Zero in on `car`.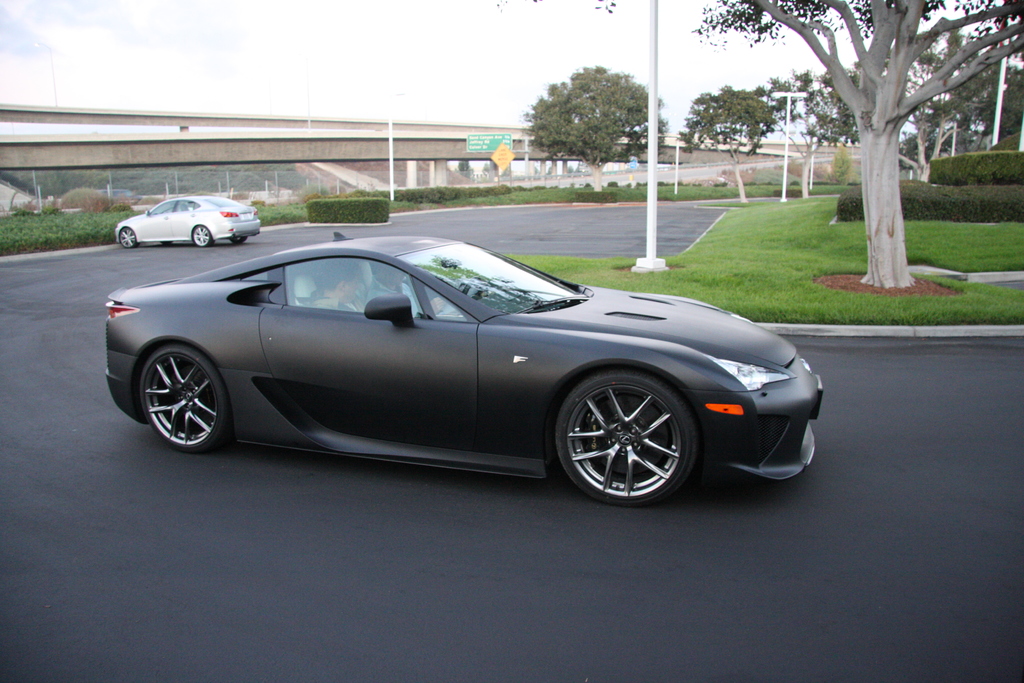
Zeroed in: bbox(115, 189, 262, 249).
